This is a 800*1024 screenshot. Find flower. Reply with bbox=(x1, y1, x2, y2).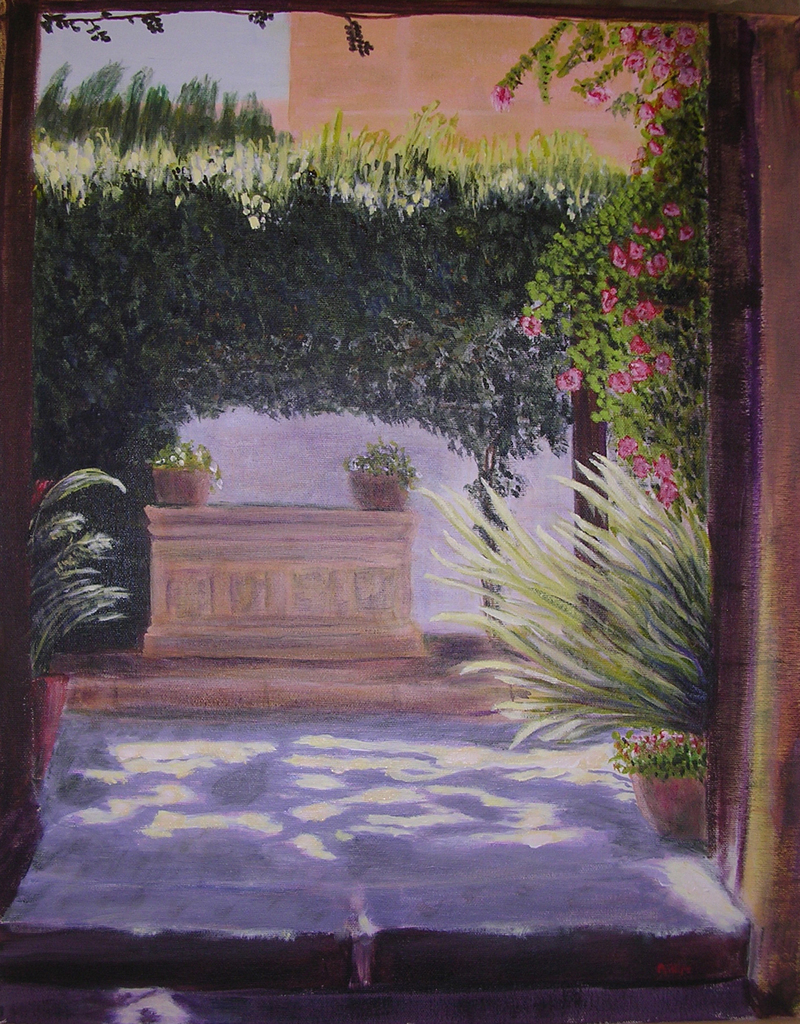
bbox=(631, 337, 650, 355).
